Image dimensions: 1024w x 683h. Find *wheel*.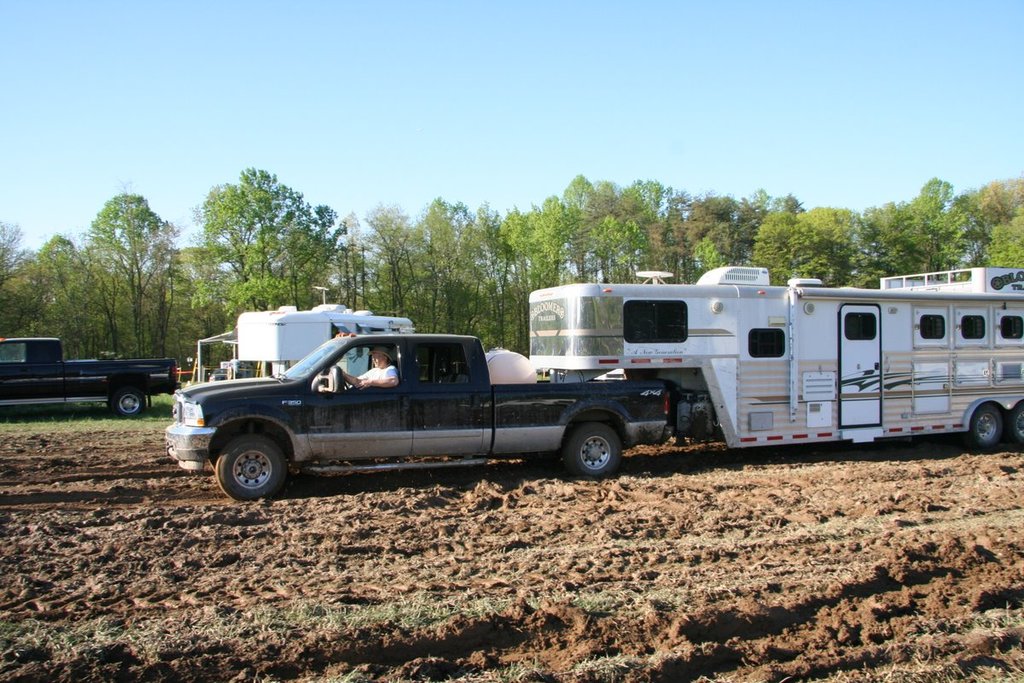
(x1=203, y1=419, x2=293, y2=503).
